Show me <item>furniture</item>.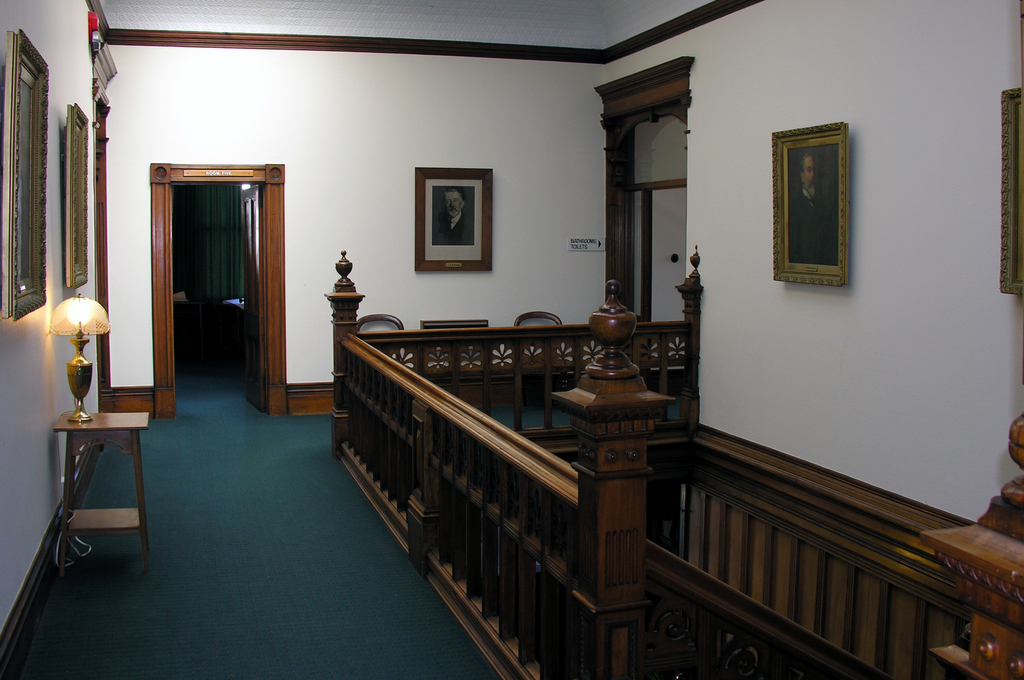
<item>furniture</item> is here: crop(417, 314, 489, 371).
